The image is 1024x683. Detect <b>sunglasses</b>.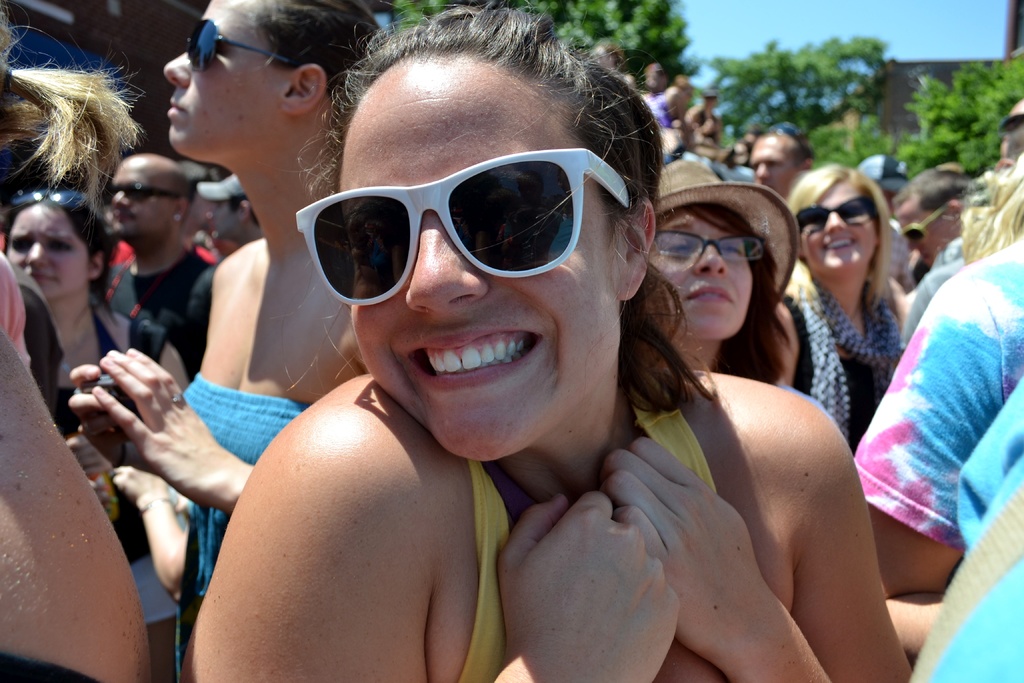
Detection: (left=296, top=147, right=631, bottom=307).
